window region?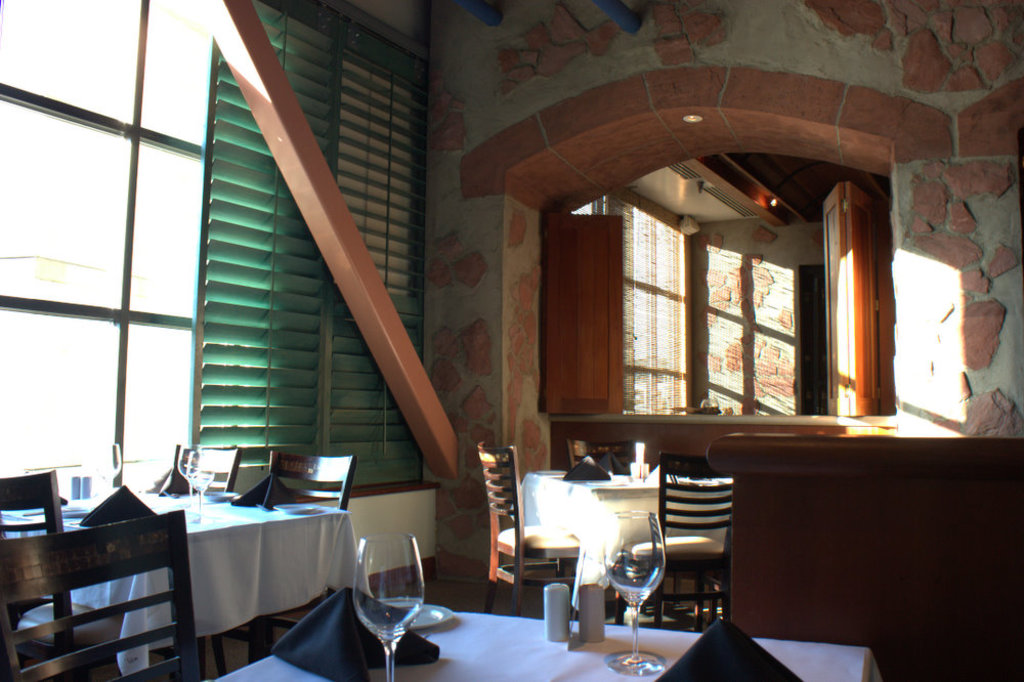
Rect(0, 0, 433, 465)
